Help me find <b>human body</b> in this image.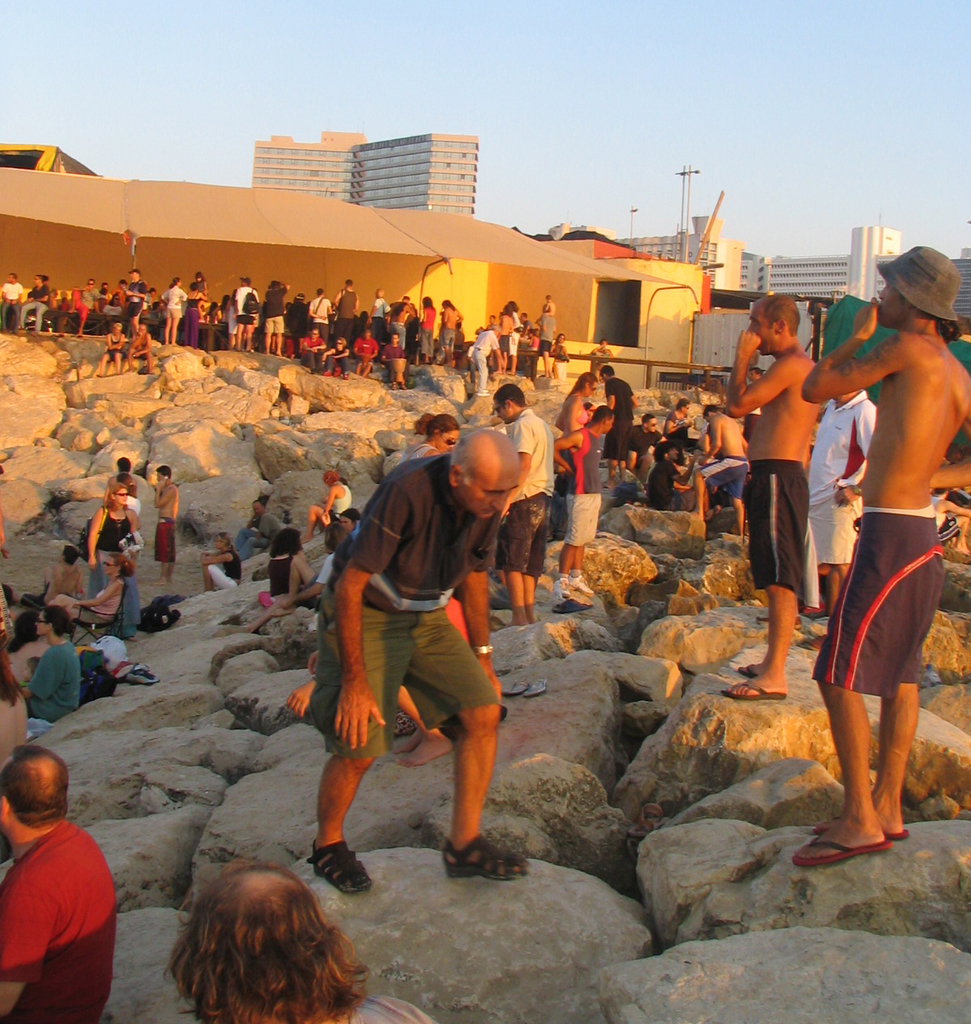
Found it: [x1=304, y1=474, x2=352, y2=542].
